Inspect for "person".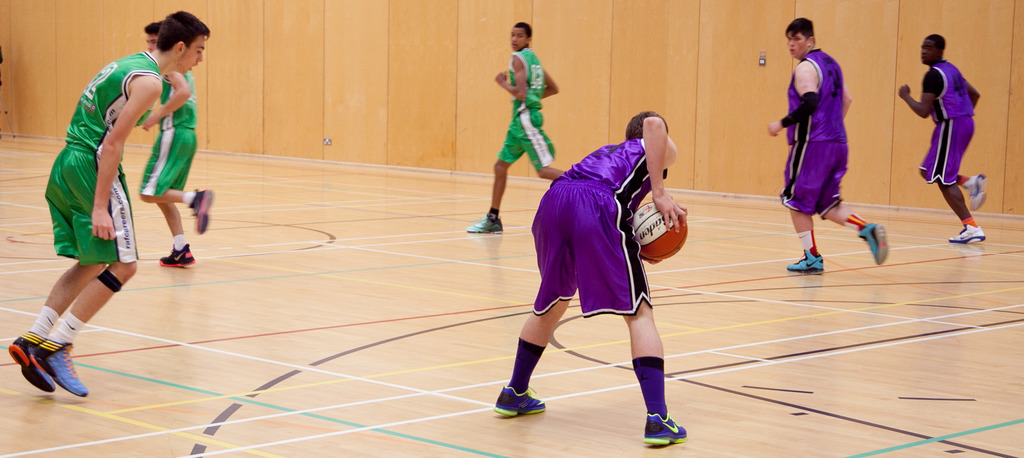
Inspection: l=468, t=22, r=564, b=233.
